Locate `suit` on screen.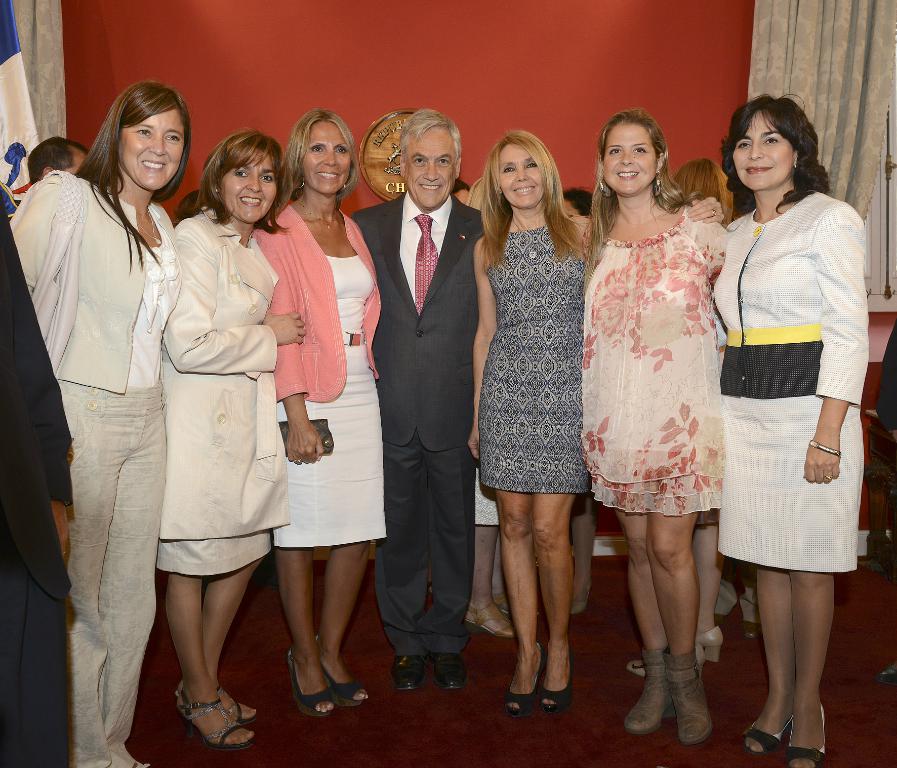
On screen at <box>351,94,487,700</box>.
